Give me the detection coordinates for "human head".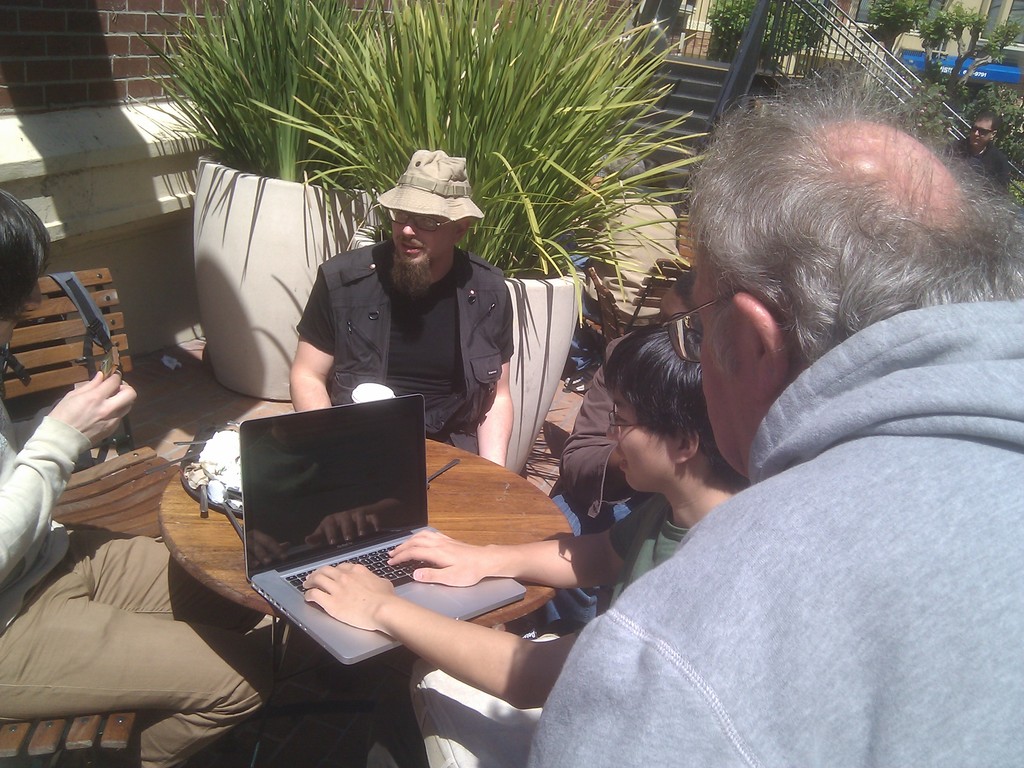
bbox=[0, 188, 50, 348].
